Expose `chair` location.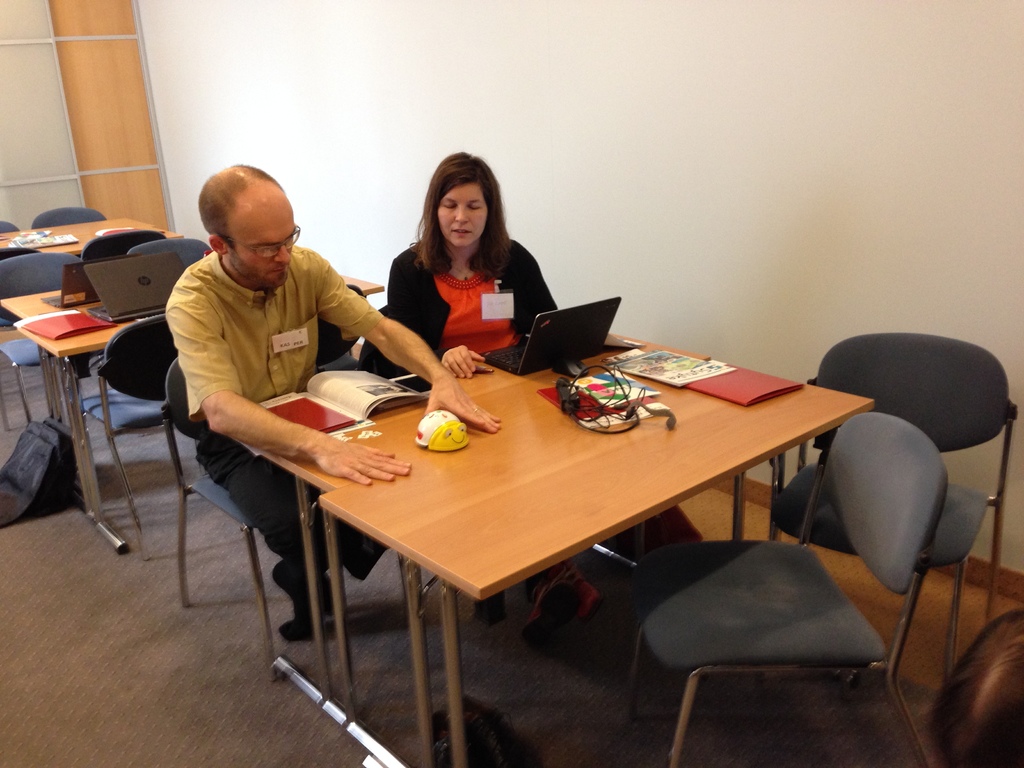
Exposed at x1=159, y1=357, x2=280, y2=681.
